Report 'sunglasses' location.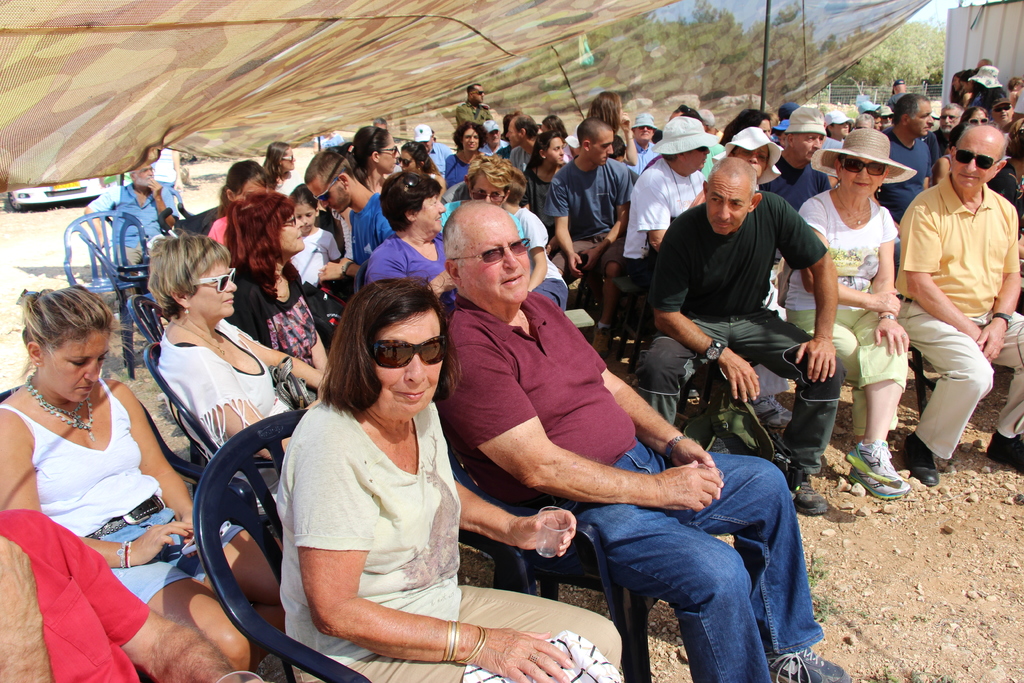
Report: (453,236,532,265).
